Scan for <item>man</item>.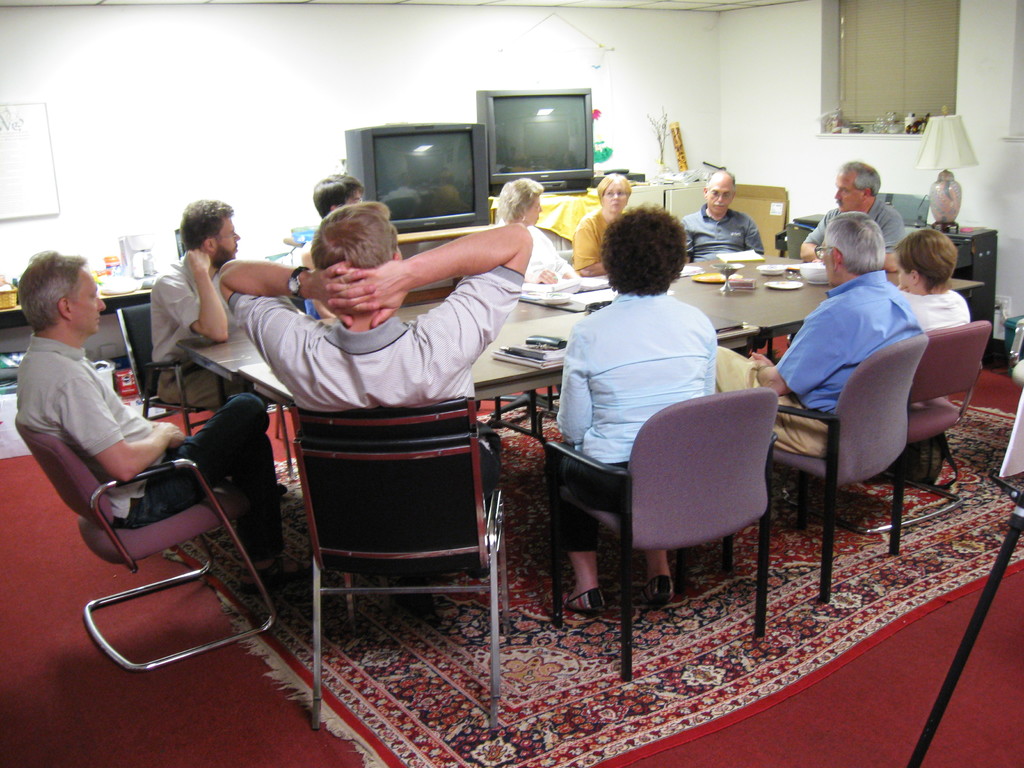
Scan result: l=678, t=166, r=766, b=262.
